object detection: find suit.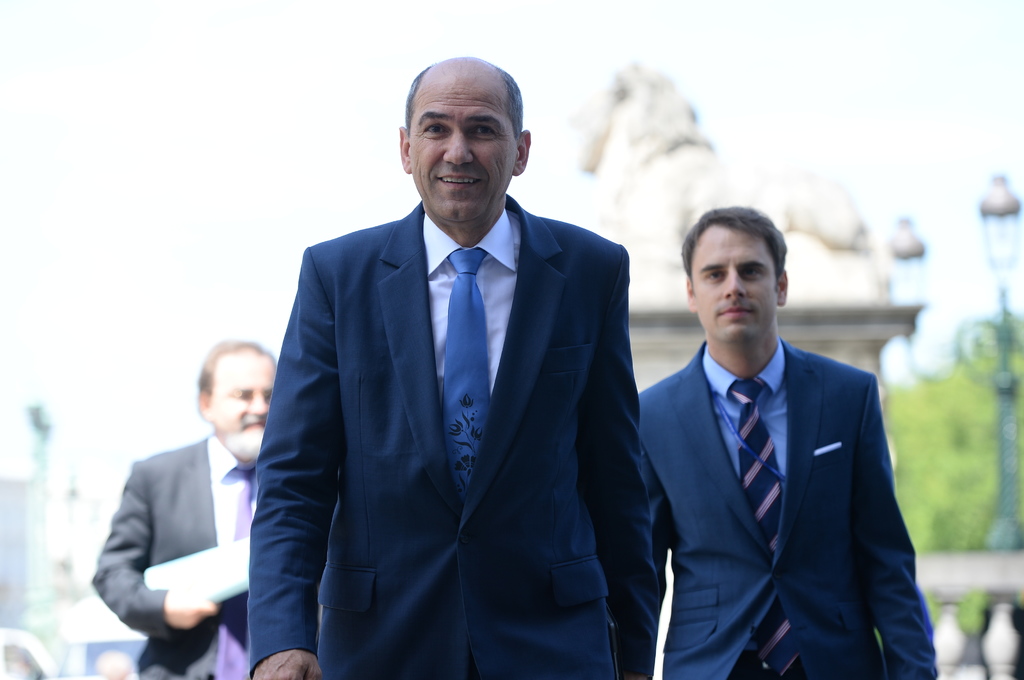
detection(629, 337, 940, 679).
